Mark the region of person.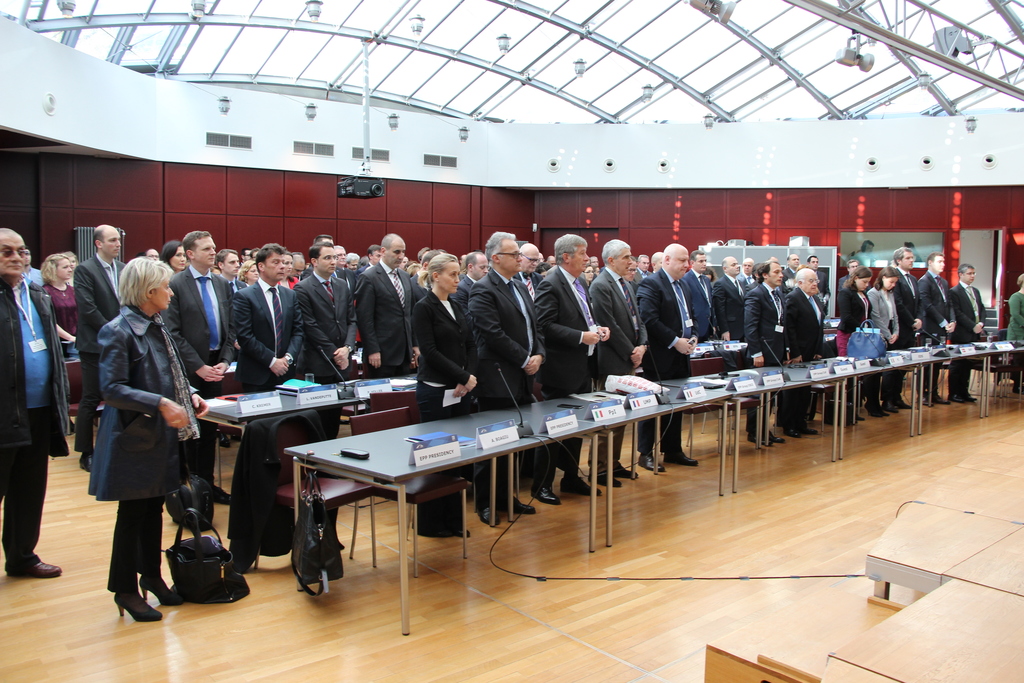
Region: [420, 254, 476, 419].
